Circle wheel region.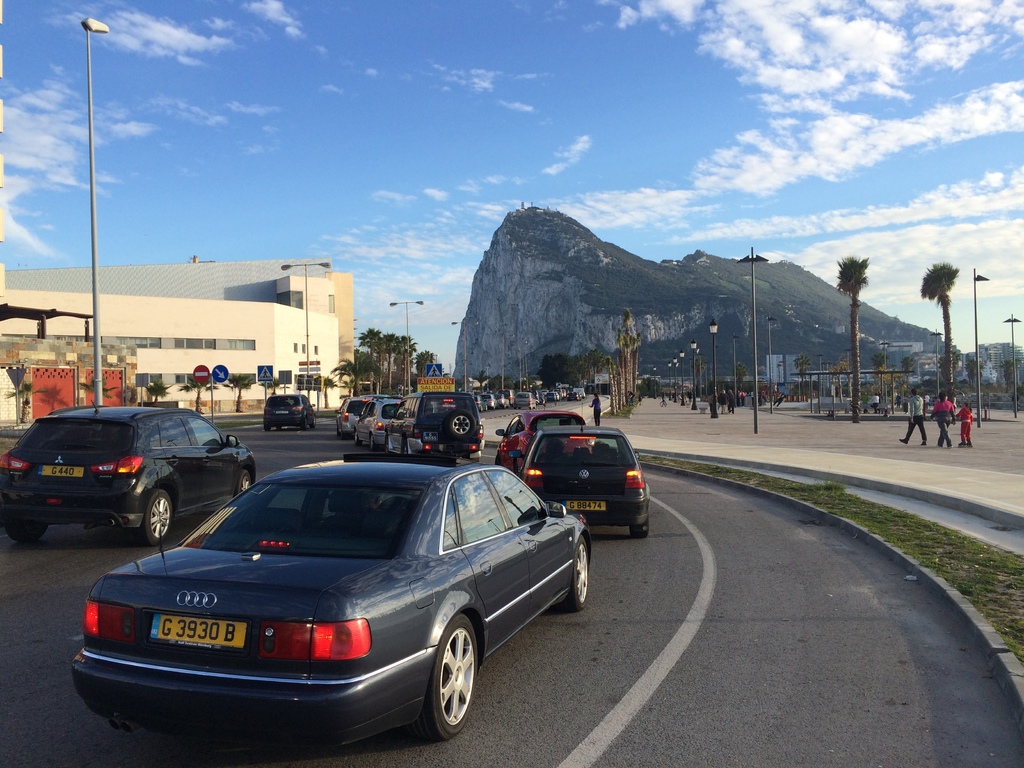
Region: rect(234, 470, 253, 495).
